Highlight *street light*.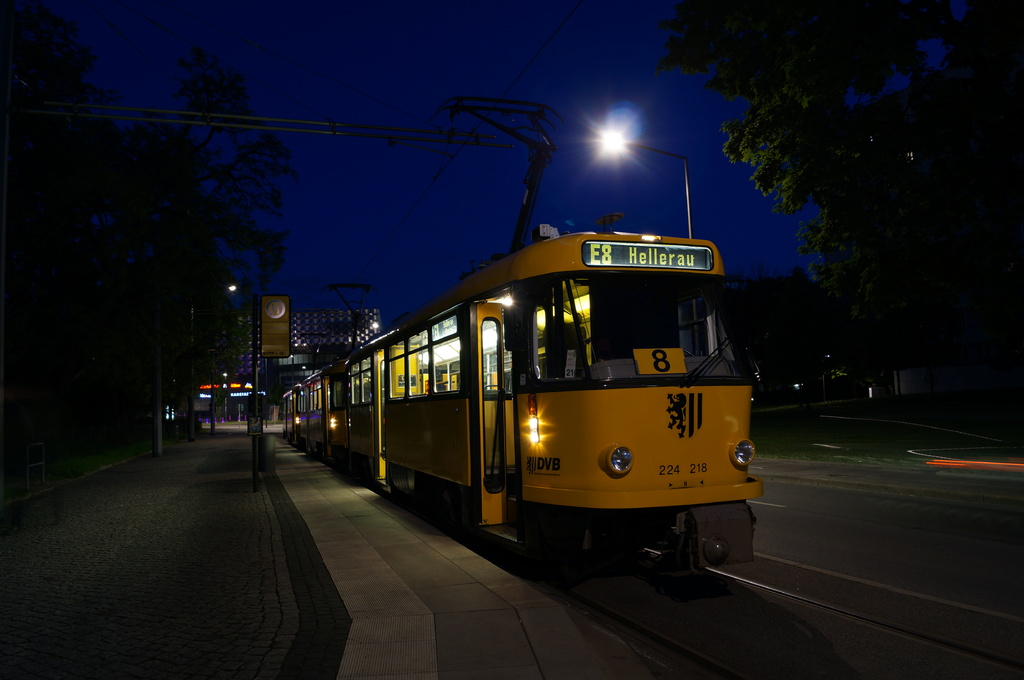
Highlighted region: (207, 280, 237, 426).
